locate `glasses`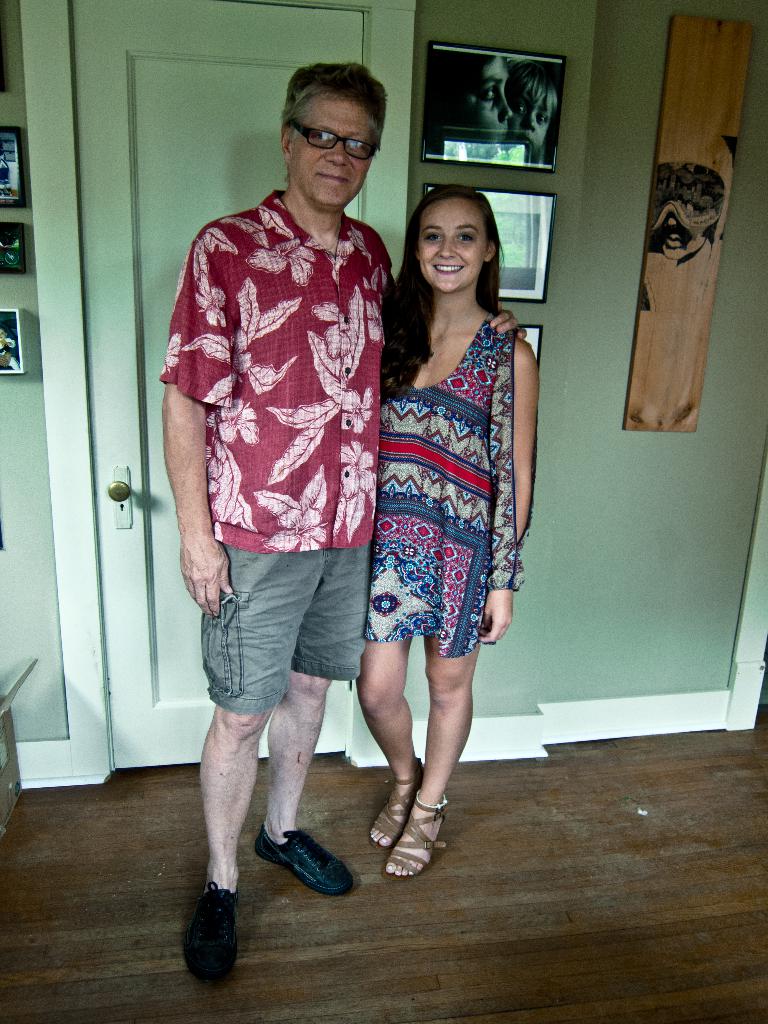
291,116,371,154
